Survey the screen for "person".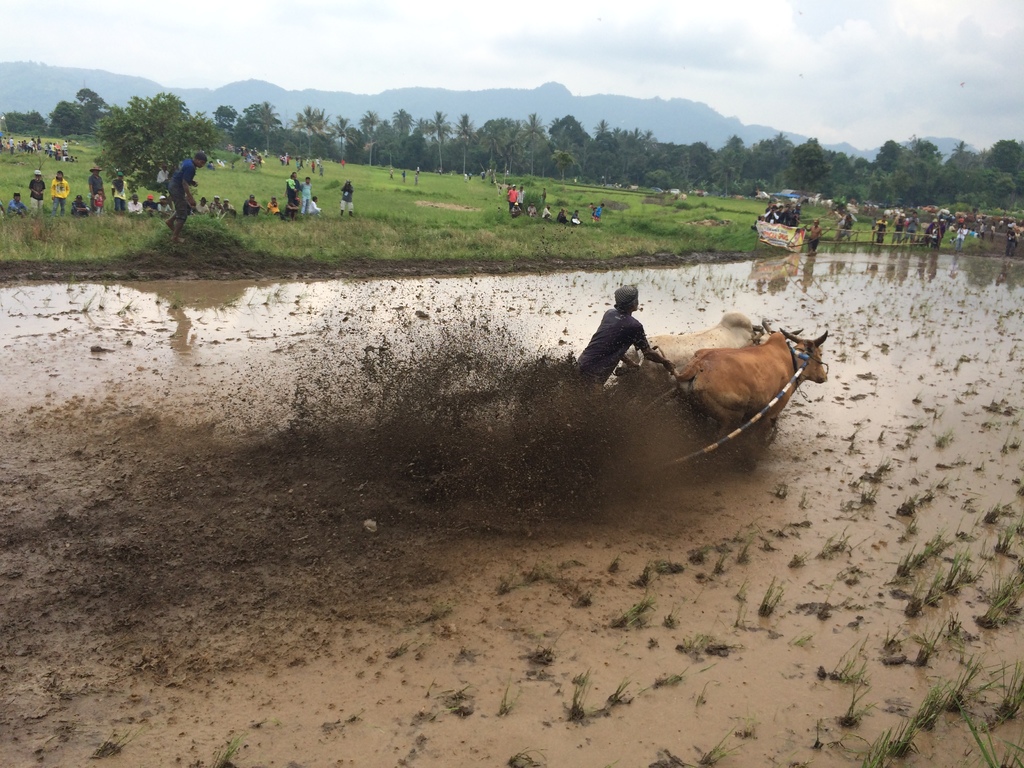
Survey found: [285, 194, 305, 222].
